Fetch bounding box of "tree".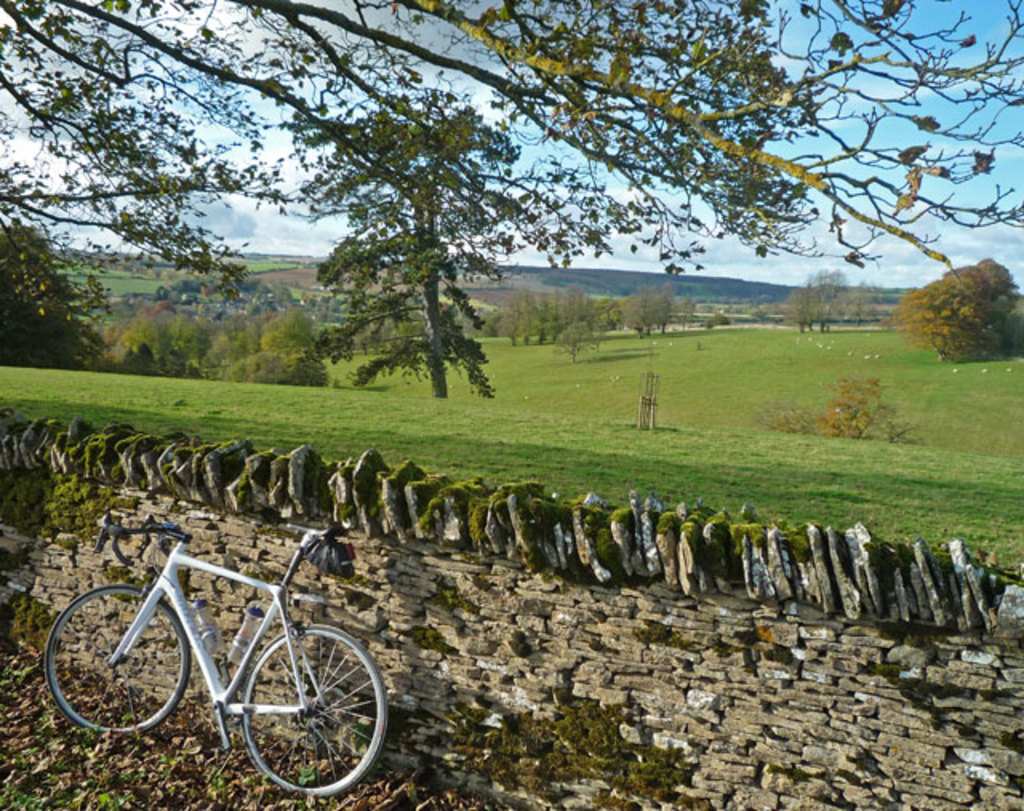
Bbox: [322,320,363,355].
